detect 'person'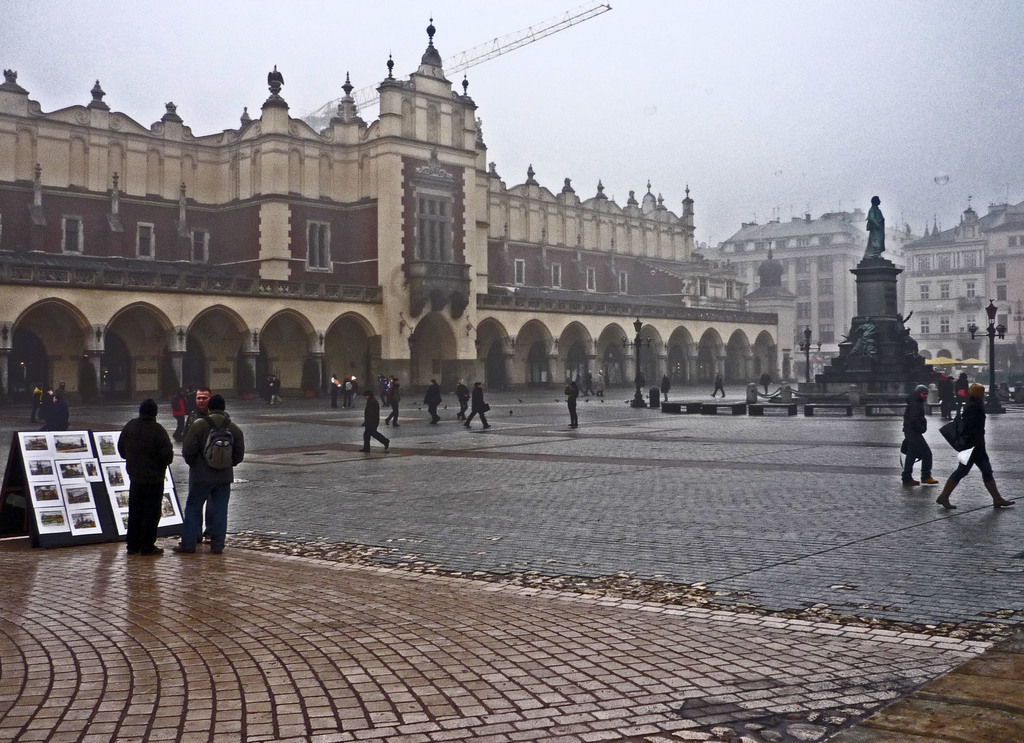
{"left": 184, "top": 388, "right": 211, "bottom": 544}
